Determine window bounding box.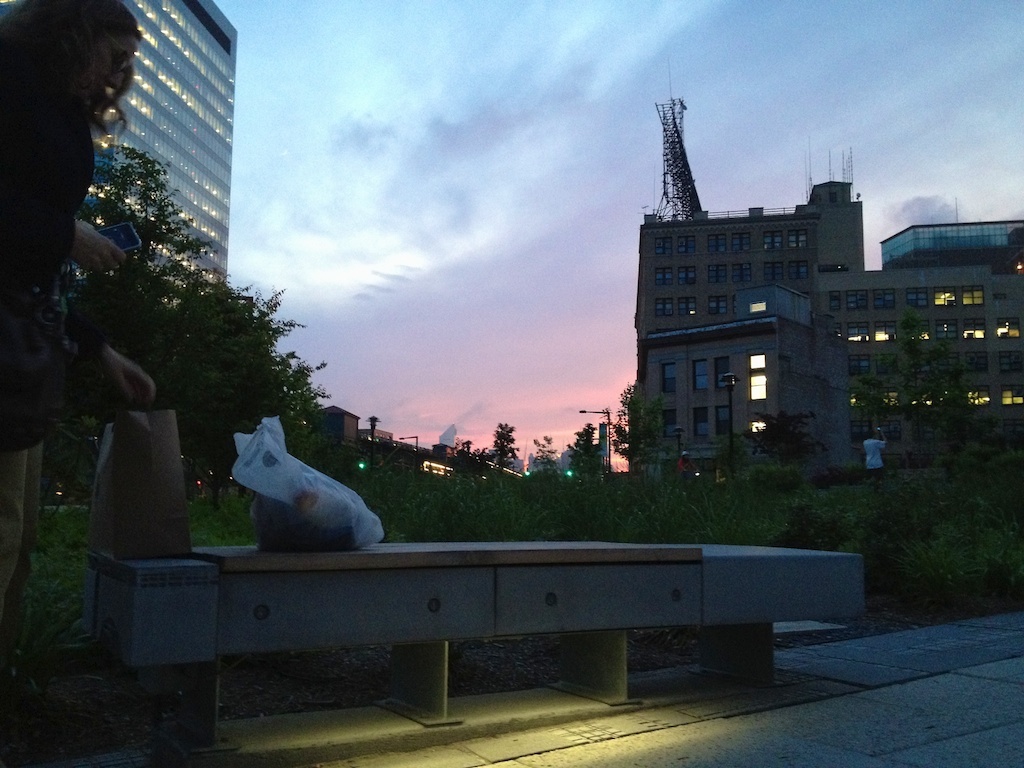
Determined: {"x1": 701, "y1": 291, "x2": 724, "y2": 315}.
